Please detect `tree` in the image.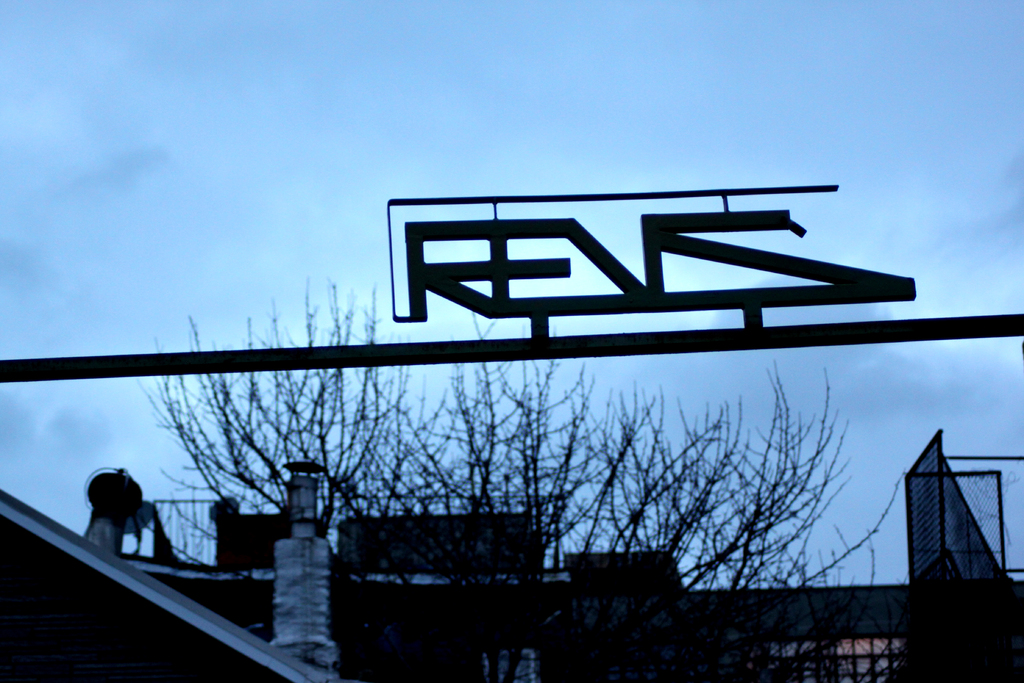
[105,341,897,610].
